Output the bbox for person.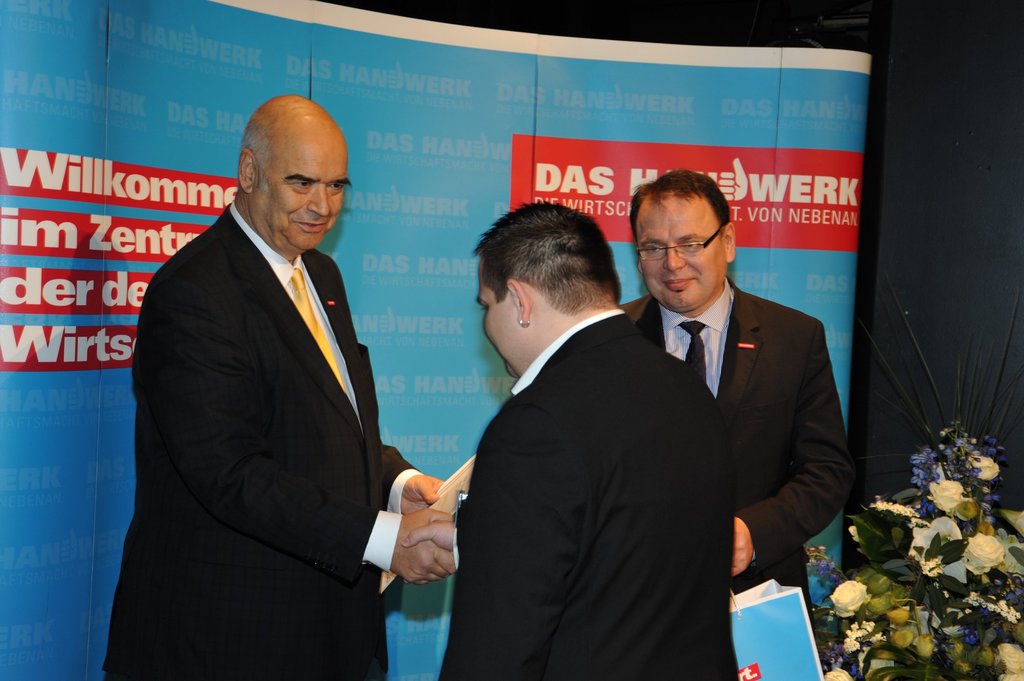
locate(132, 86, 426, 676).
